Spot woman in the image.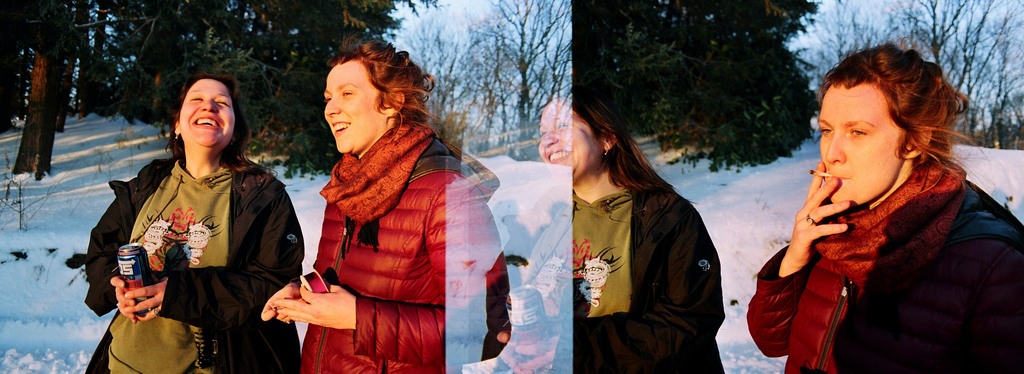
woman found at region(484, 92, 725, 373).
